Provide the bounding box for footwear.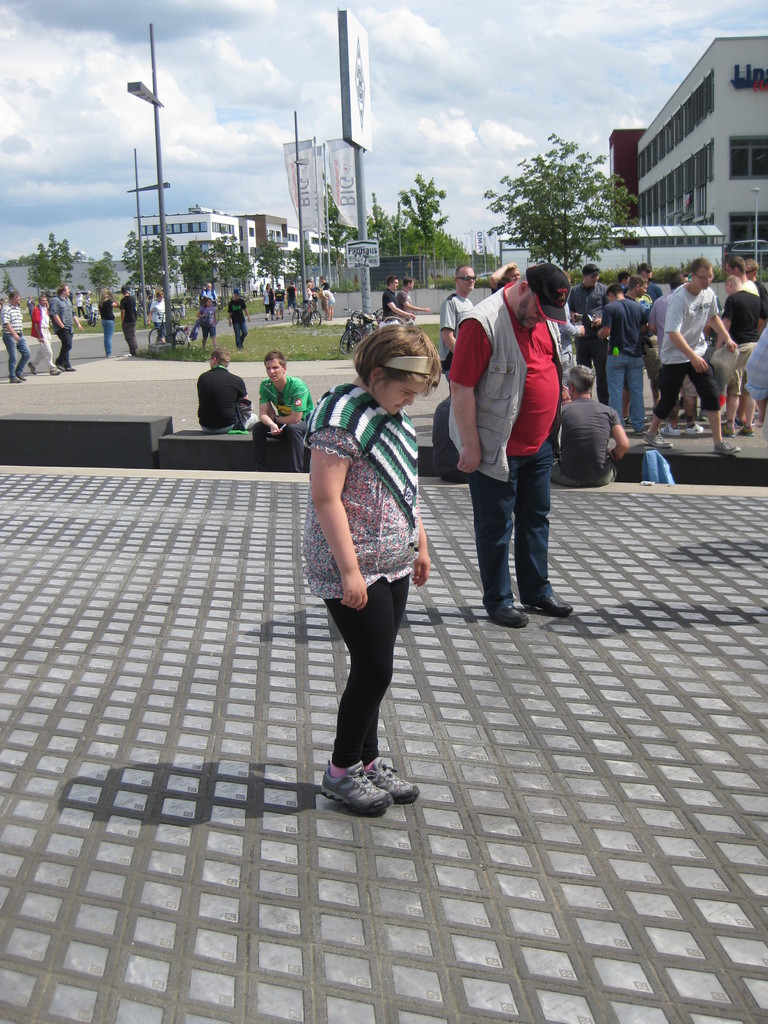
728:420:734:435.
